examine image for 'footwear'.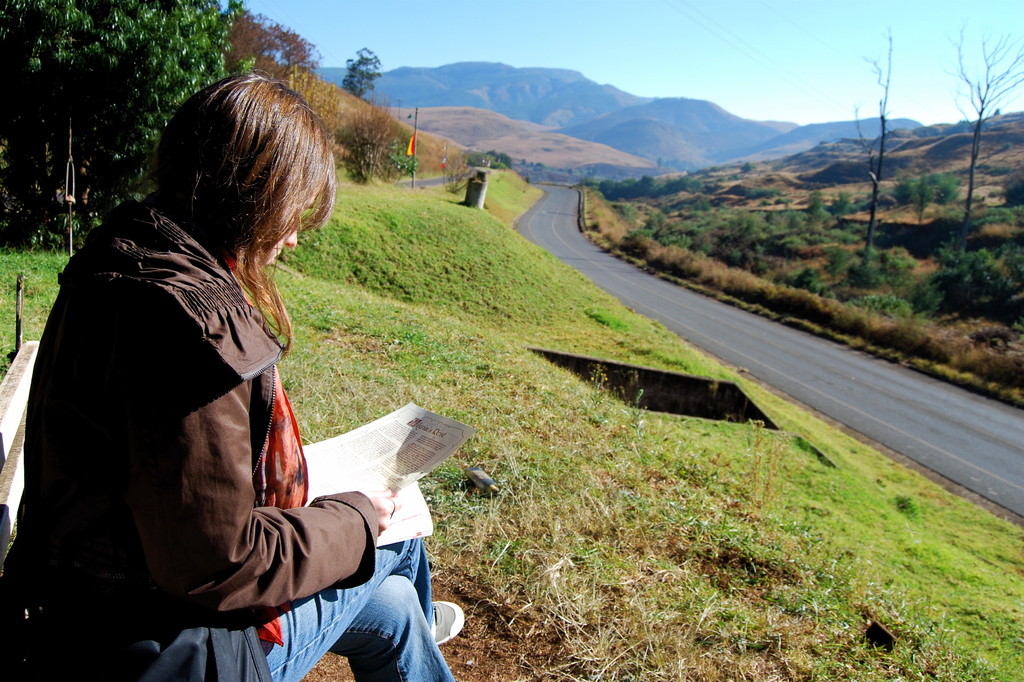
Examination result: box=[428, 596, 468, 647].
